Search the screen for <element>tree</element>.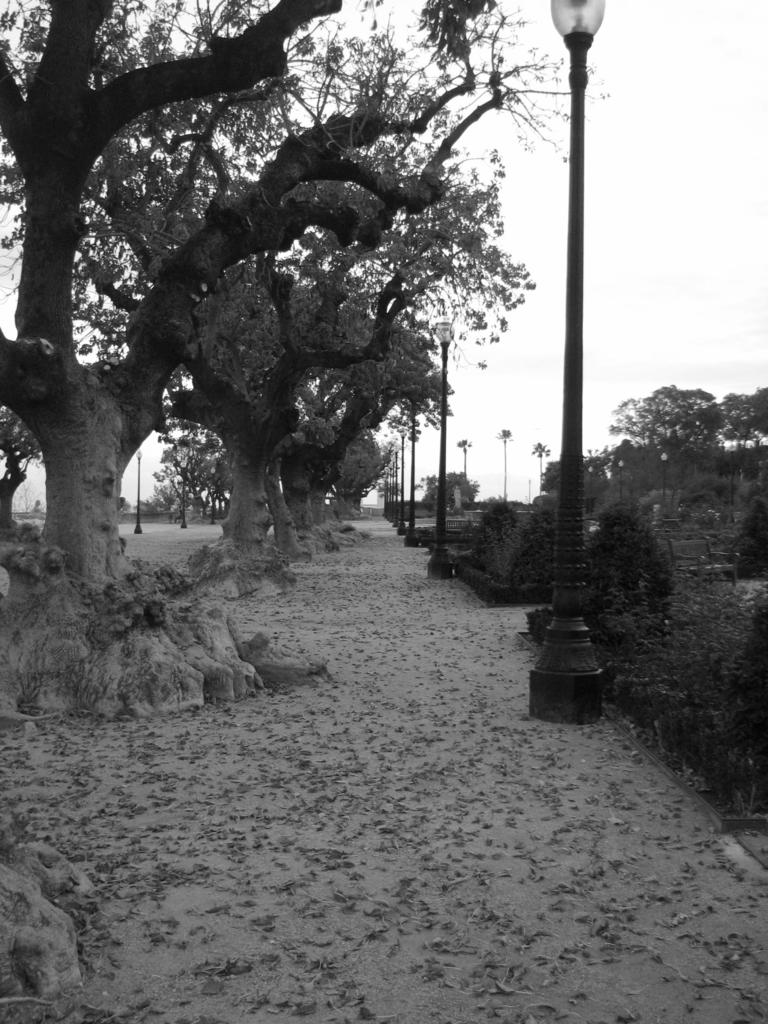
Found at (569, 385, 767, 574).
